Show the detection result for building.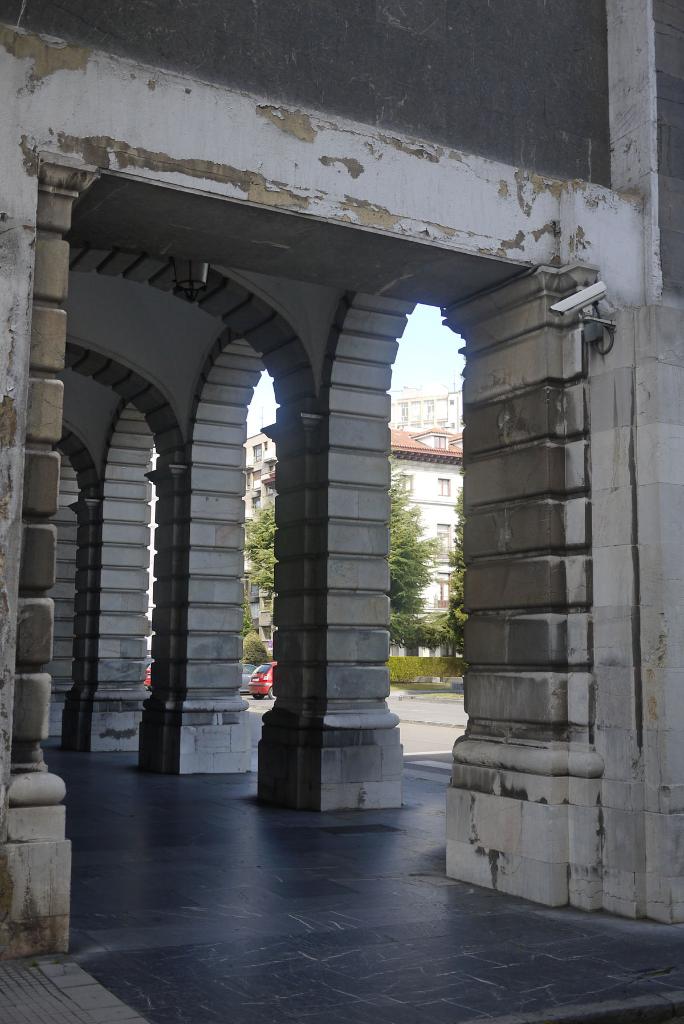
<box>0,0,683,1023</box>.
